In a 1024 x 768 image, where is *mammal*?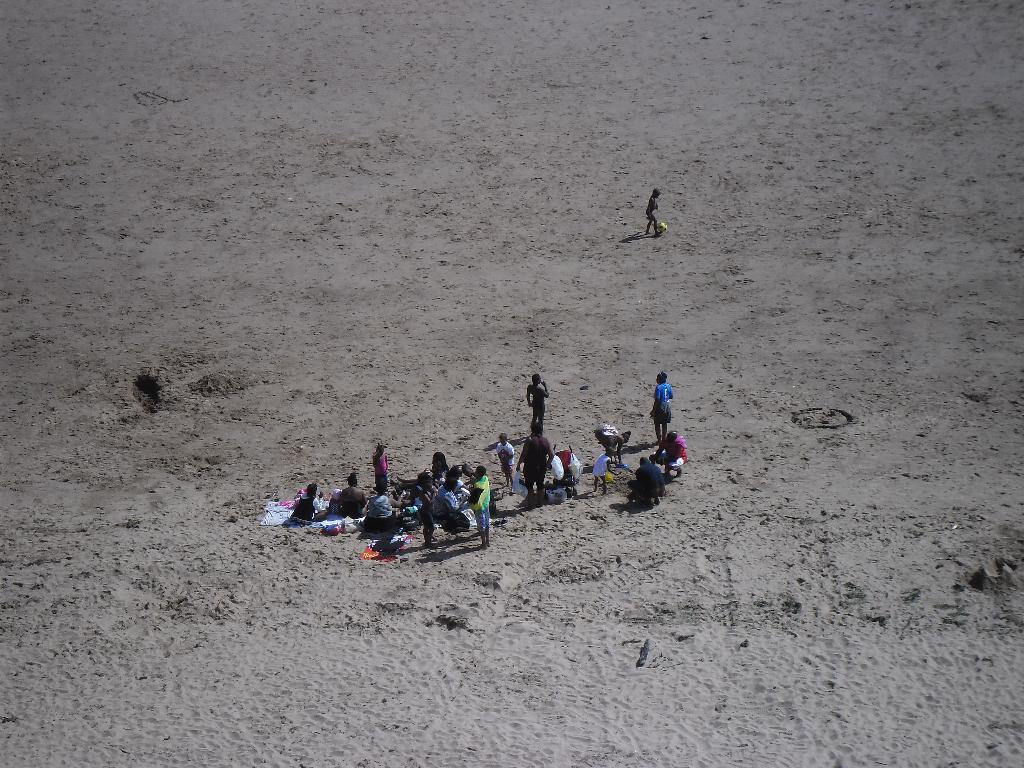
box(525, 371, 550, 432).
